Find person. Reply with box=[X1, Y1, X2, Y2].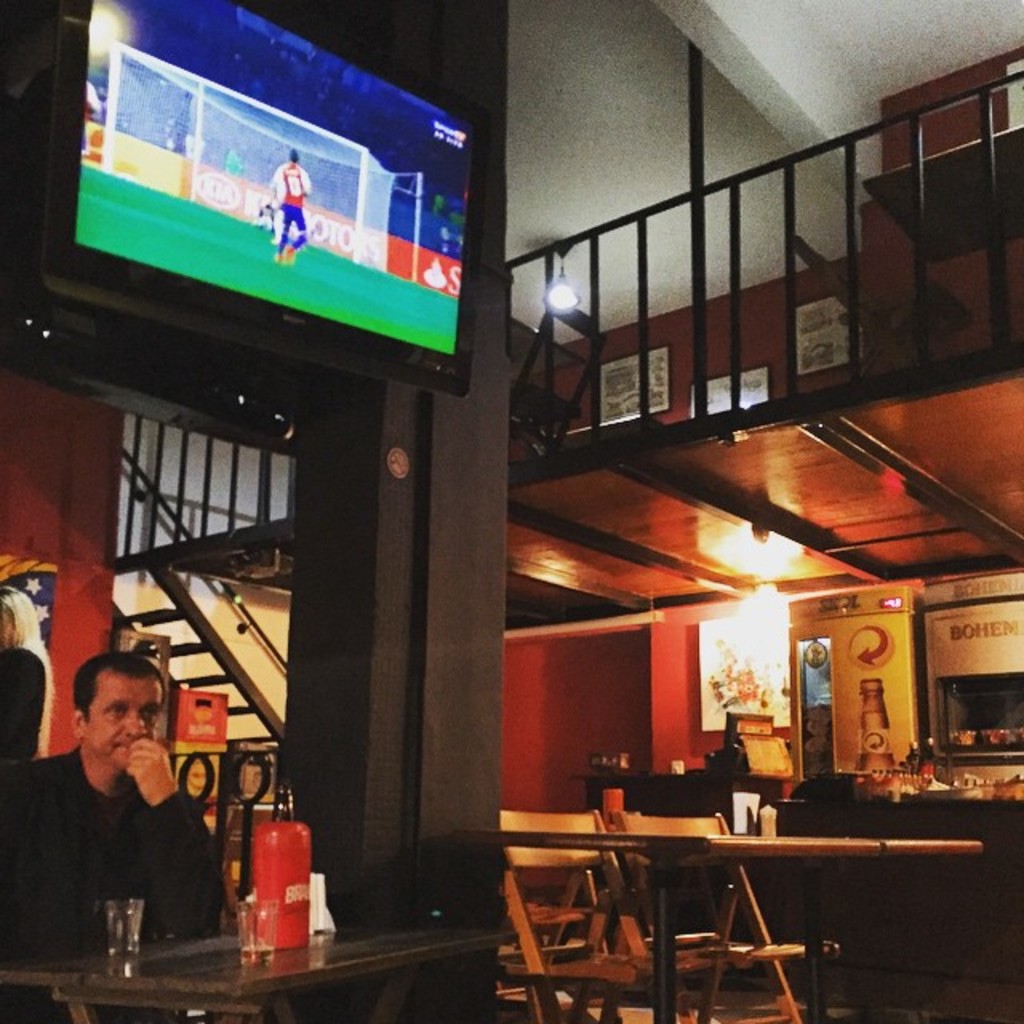
box=[264, 147, 312, 262].
